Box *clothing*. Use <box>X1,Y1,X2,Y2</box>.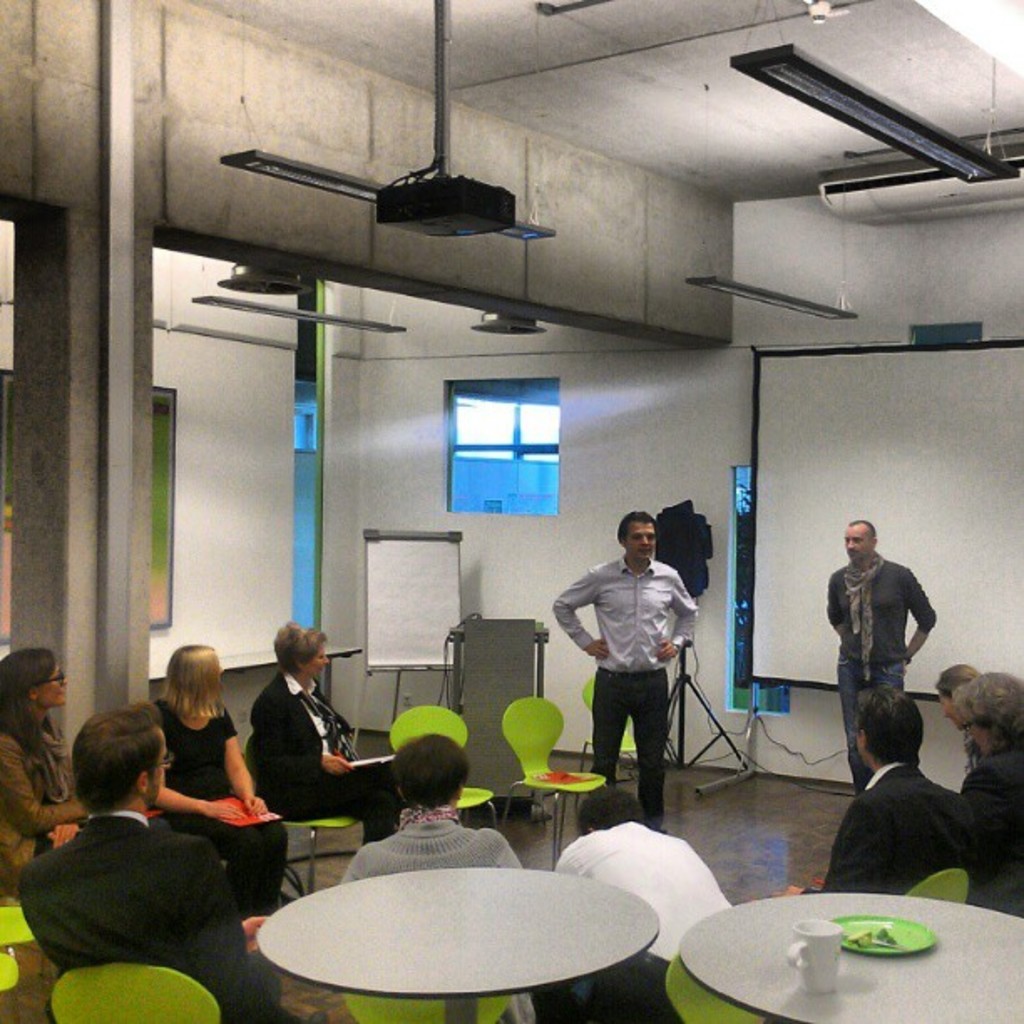
<box>320,806,544,882</box>.
